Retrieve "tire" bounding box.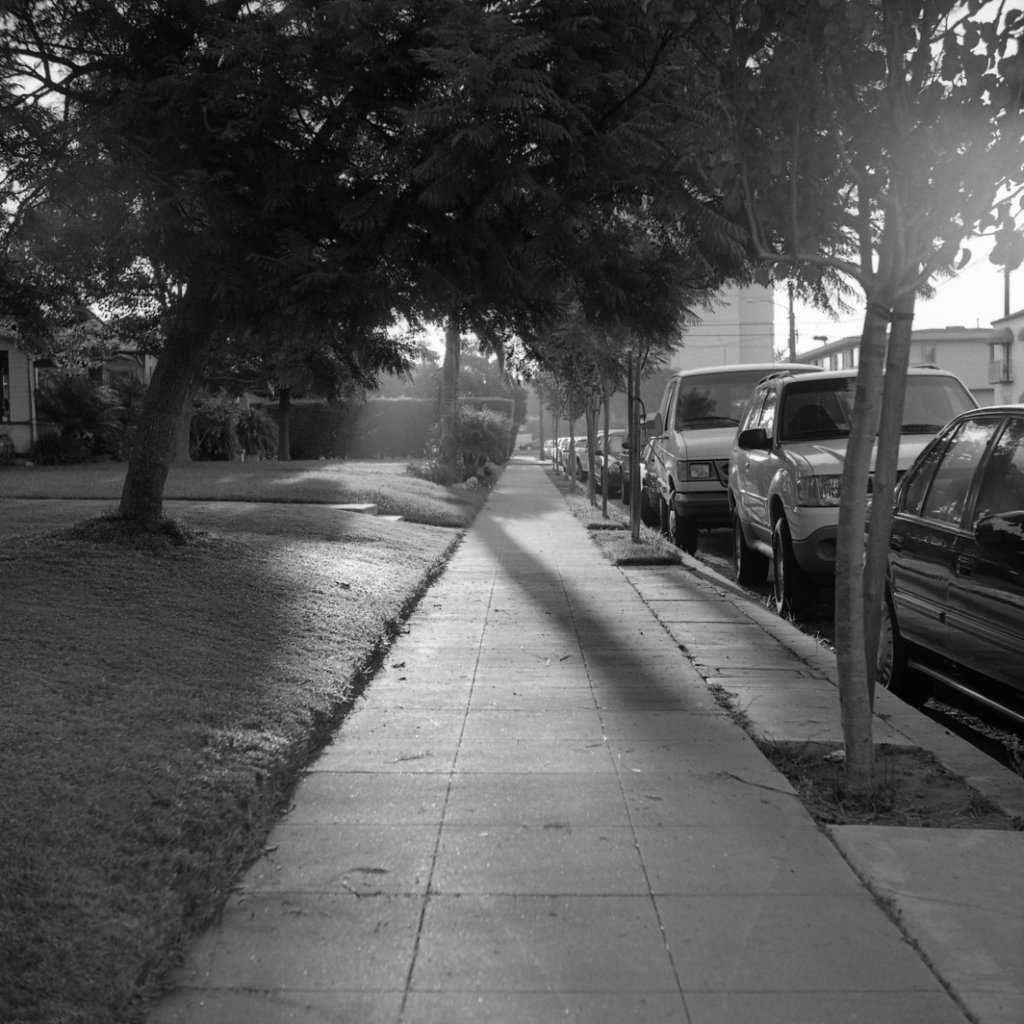
Bounding box: left=600, top=469, right=621, bottom=500.
